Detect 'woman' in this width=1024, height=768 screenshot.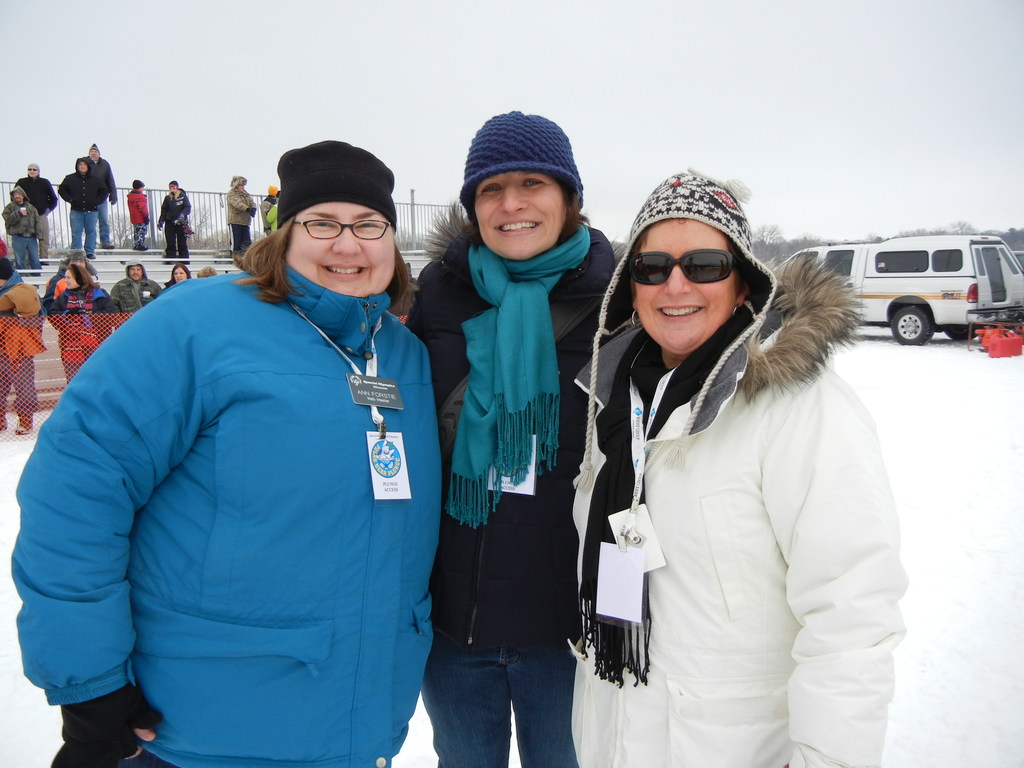
Detection: 554, 176, 908, 765.
